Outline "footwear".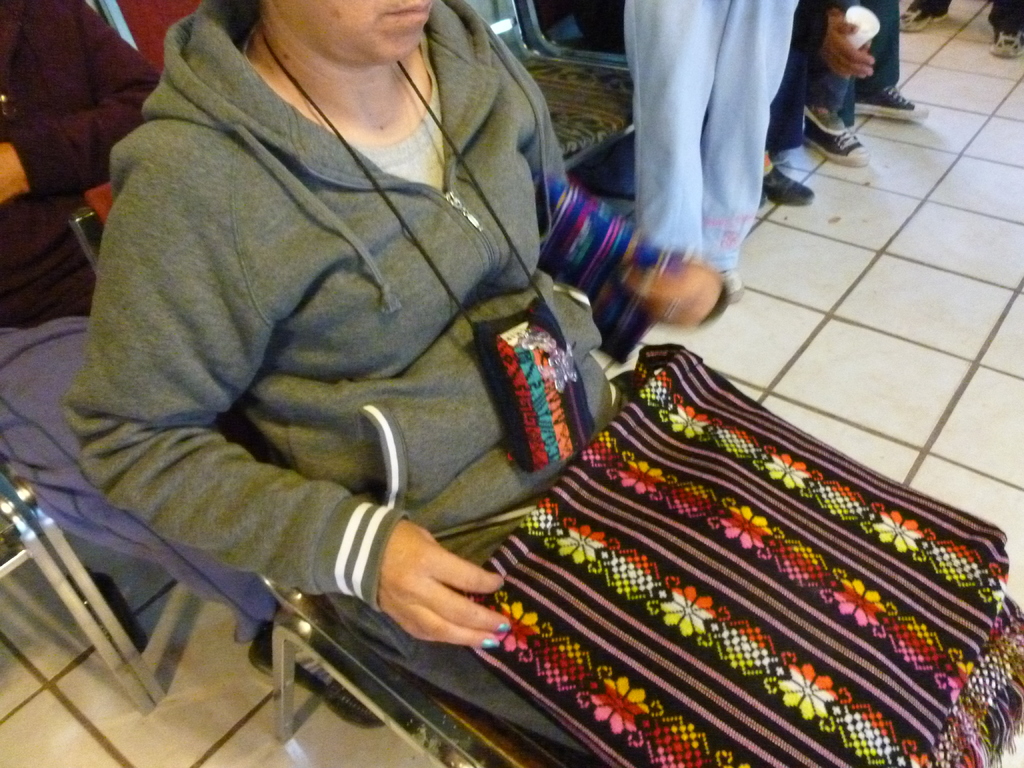
Outline: (898, 0, 948, 35).
